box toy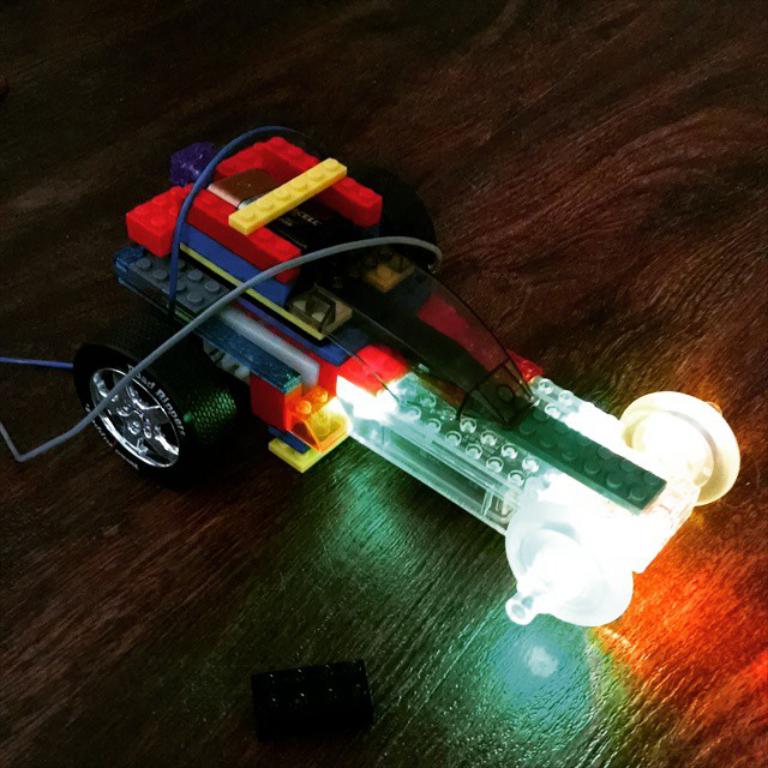
64,139,732,625
